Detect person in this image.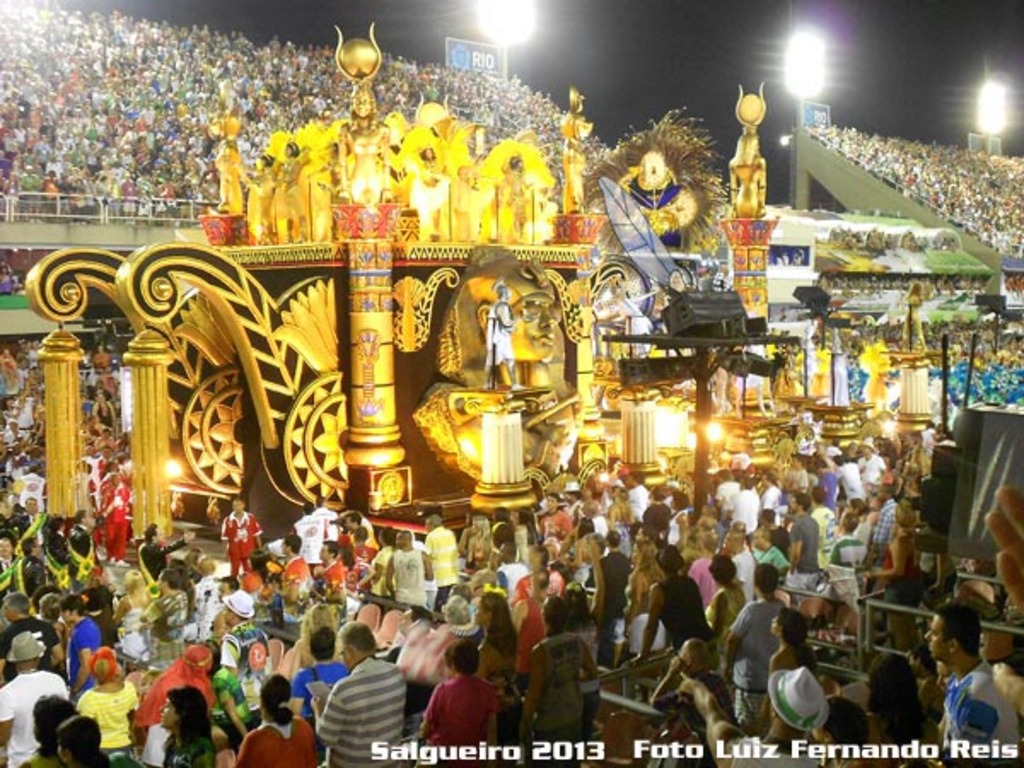
Detection: bbox(46, 713, 113, 766).
